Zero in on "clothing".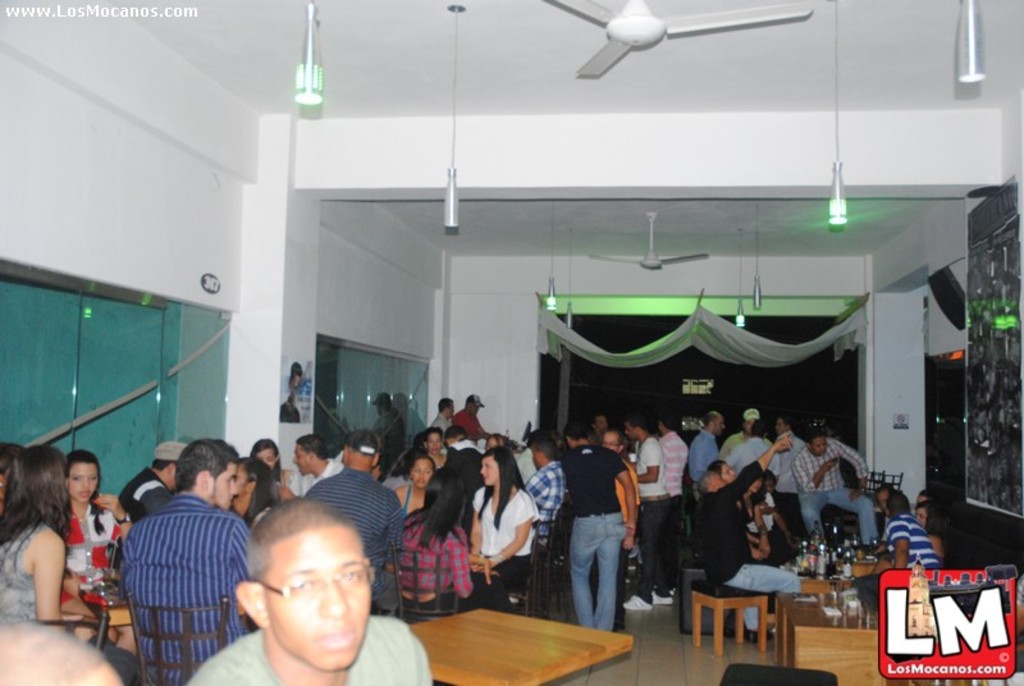
Zeroed in: {"left": 300, "top": 452, "right": 349, "bottom": 493}.
